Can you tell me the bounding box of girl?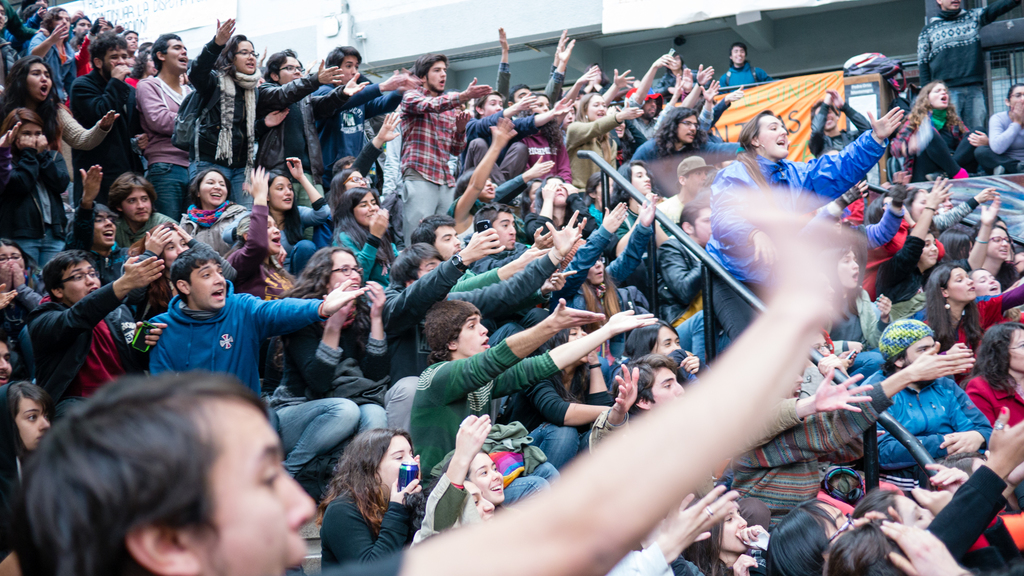
left=0, top=384, right=53, bottom=550.
